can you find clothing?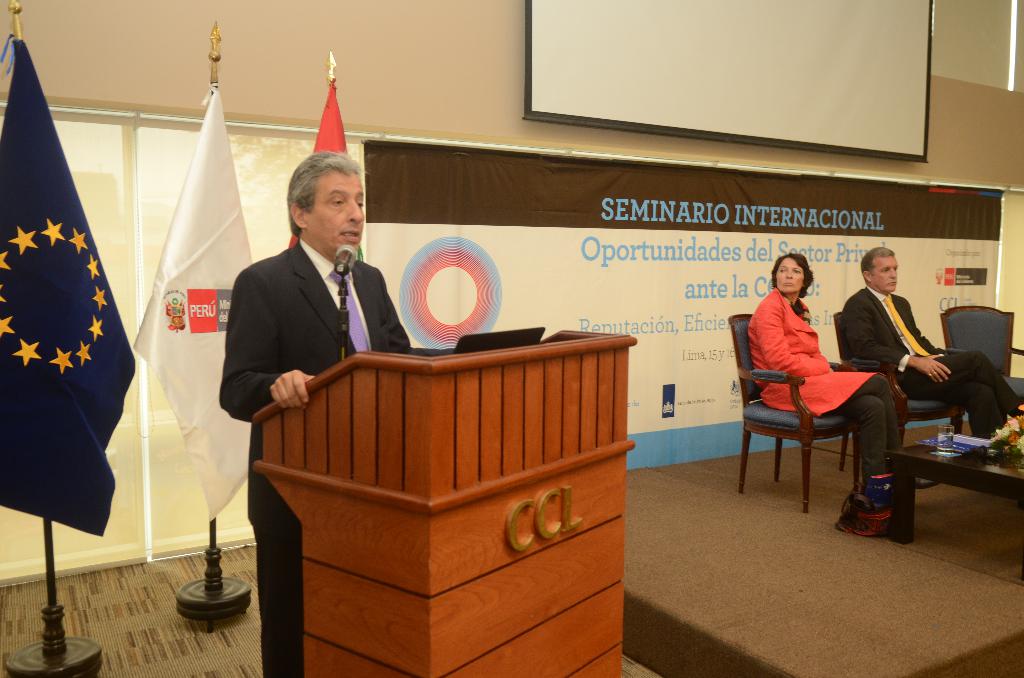
Yes, bounding box: rect(851, 289, 1023, 445).
